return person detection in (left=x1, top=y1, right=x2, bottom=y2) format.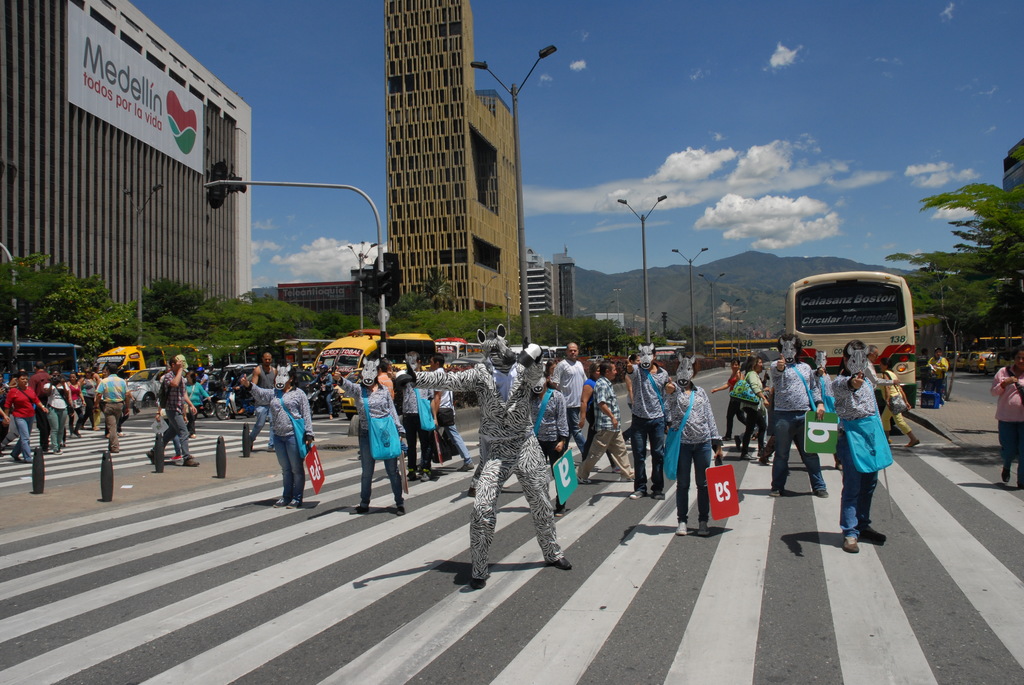
(left=71, top=367, right=104, bottom=439).
